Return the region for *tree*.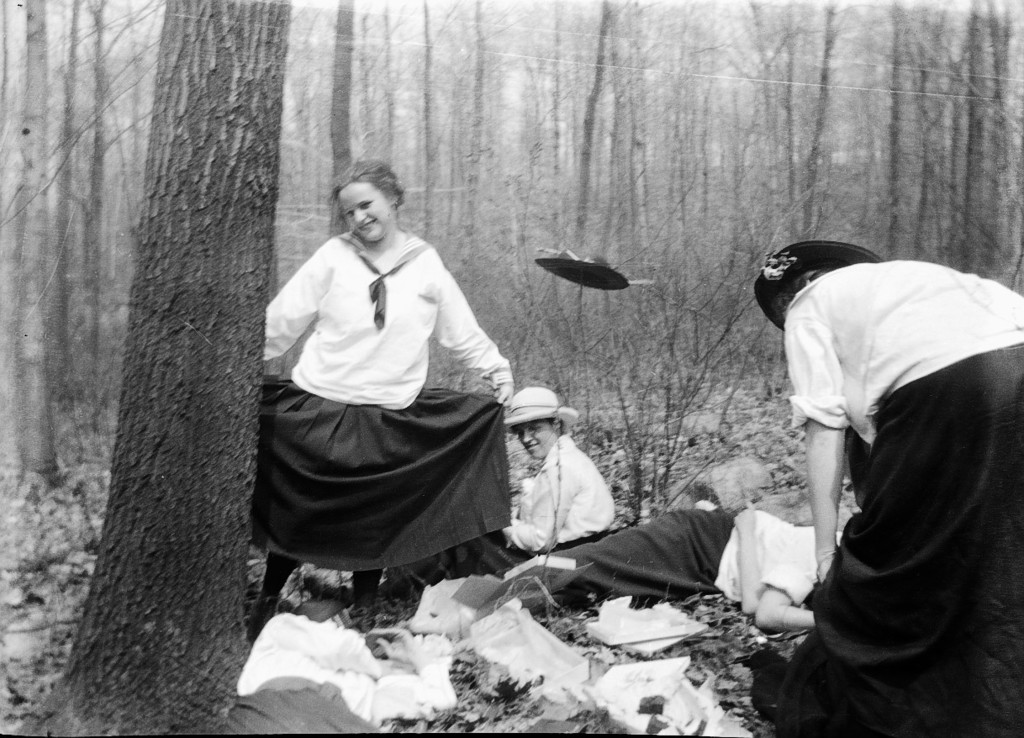
x1=927 y1=0 x2=984 y2=256.
